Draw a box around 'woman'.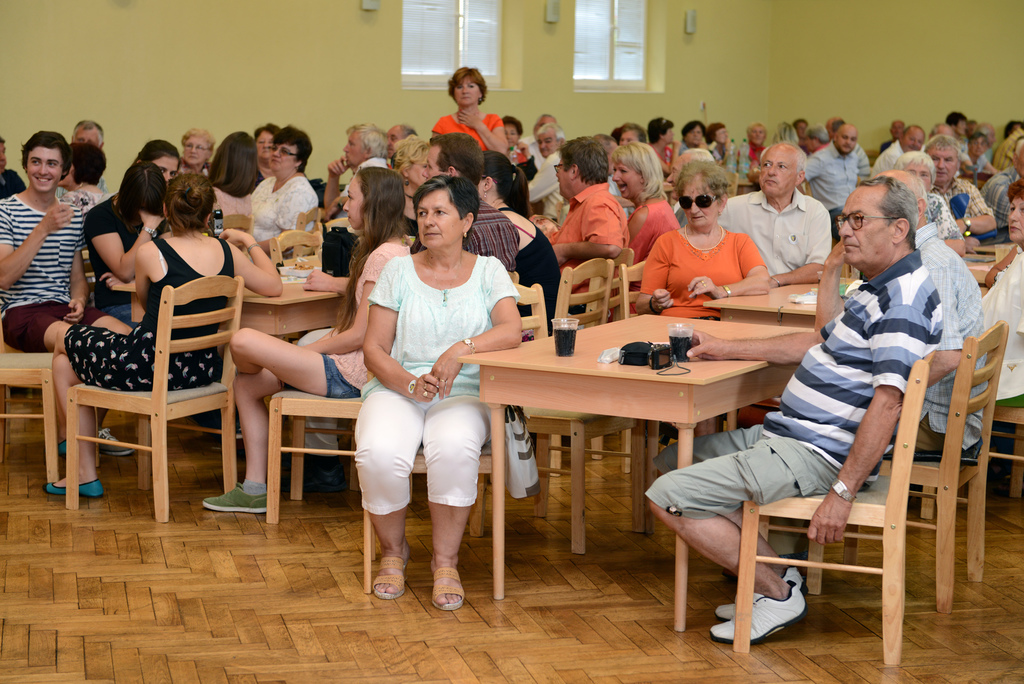
x1=431 y1=65 x2=509 y2=159.
